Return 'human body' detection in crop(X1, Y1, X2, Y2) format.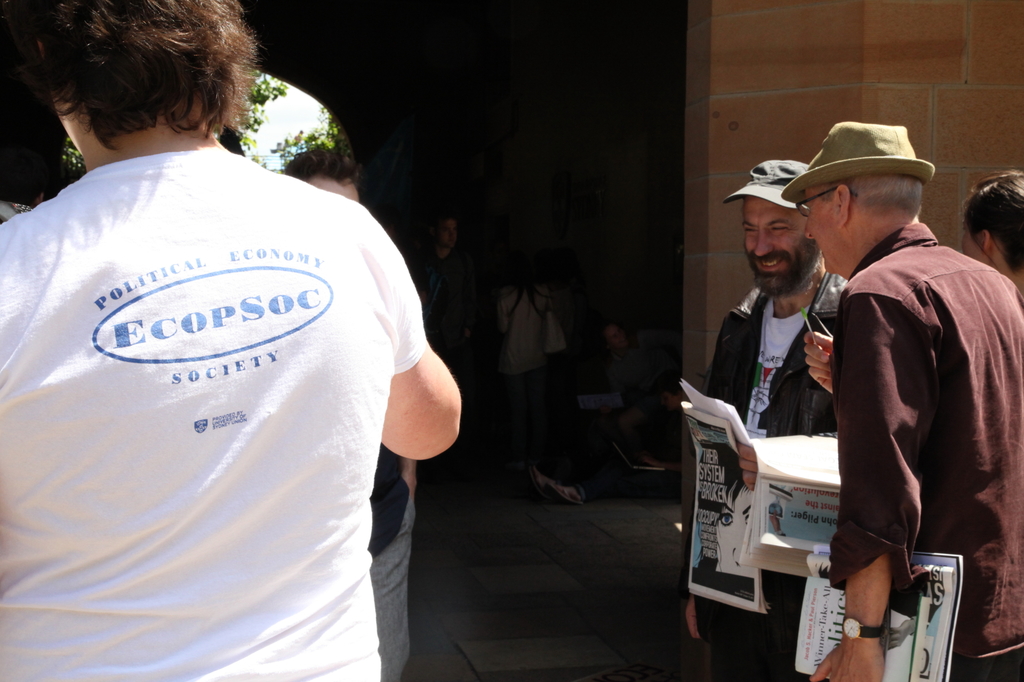
crop(677, 155, 846, 674).
